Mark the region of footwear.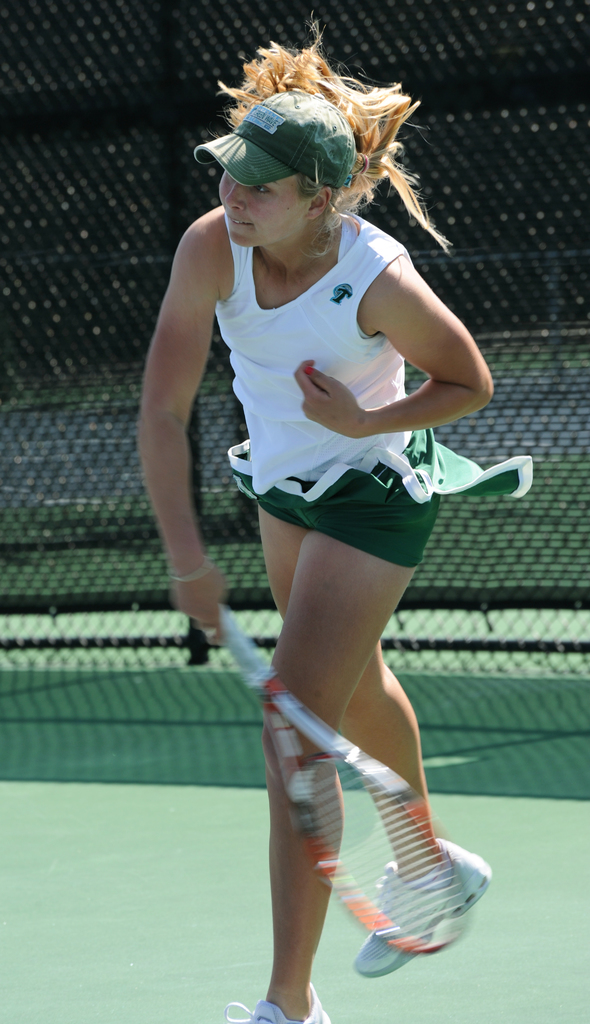
Region: left=225, top=980, right=333, bottom=1023.
